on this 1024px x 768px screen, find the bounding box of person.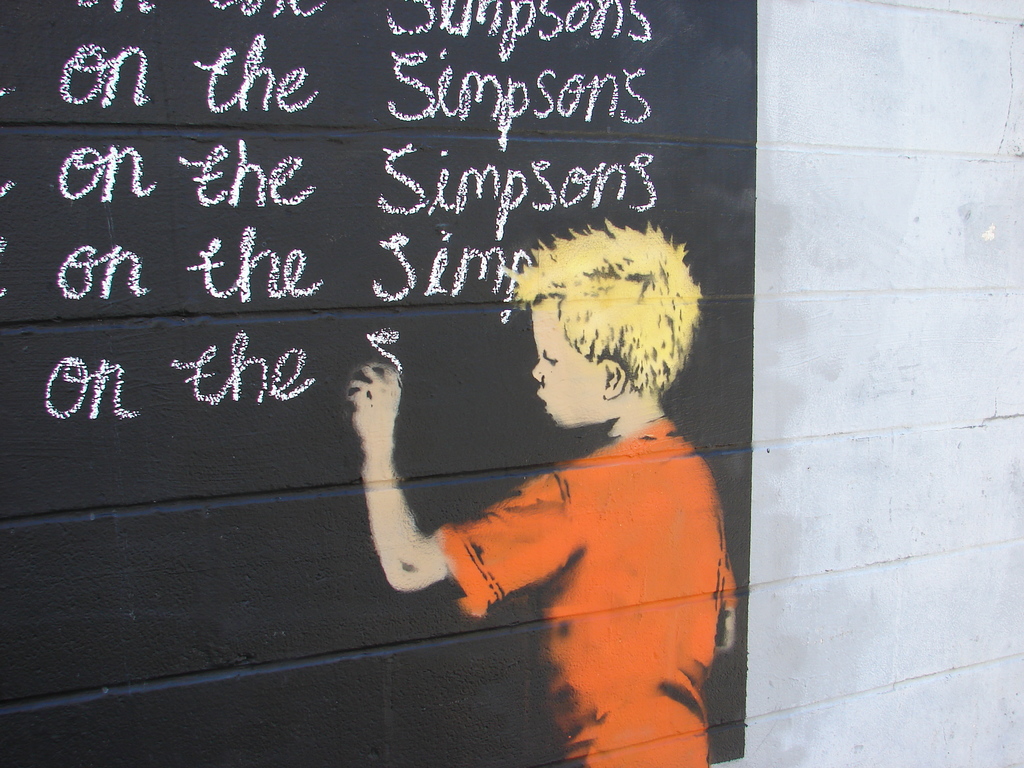
Bounding box: BBox(375, 225, 733, 728).
